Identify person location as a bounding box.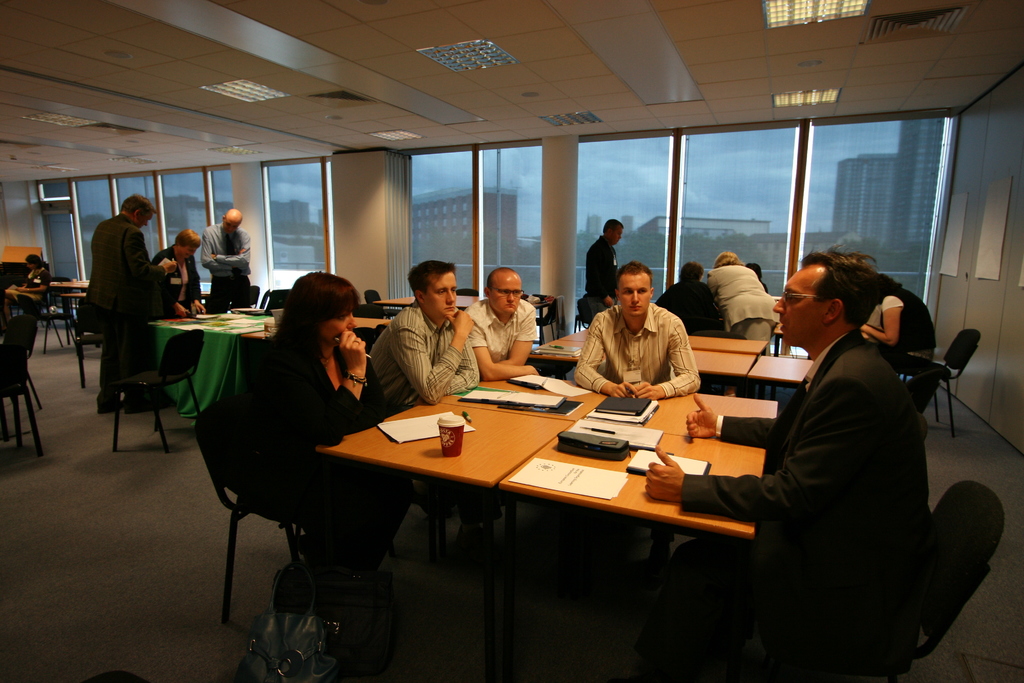
<region>197, 199, 263, 306</region>.
